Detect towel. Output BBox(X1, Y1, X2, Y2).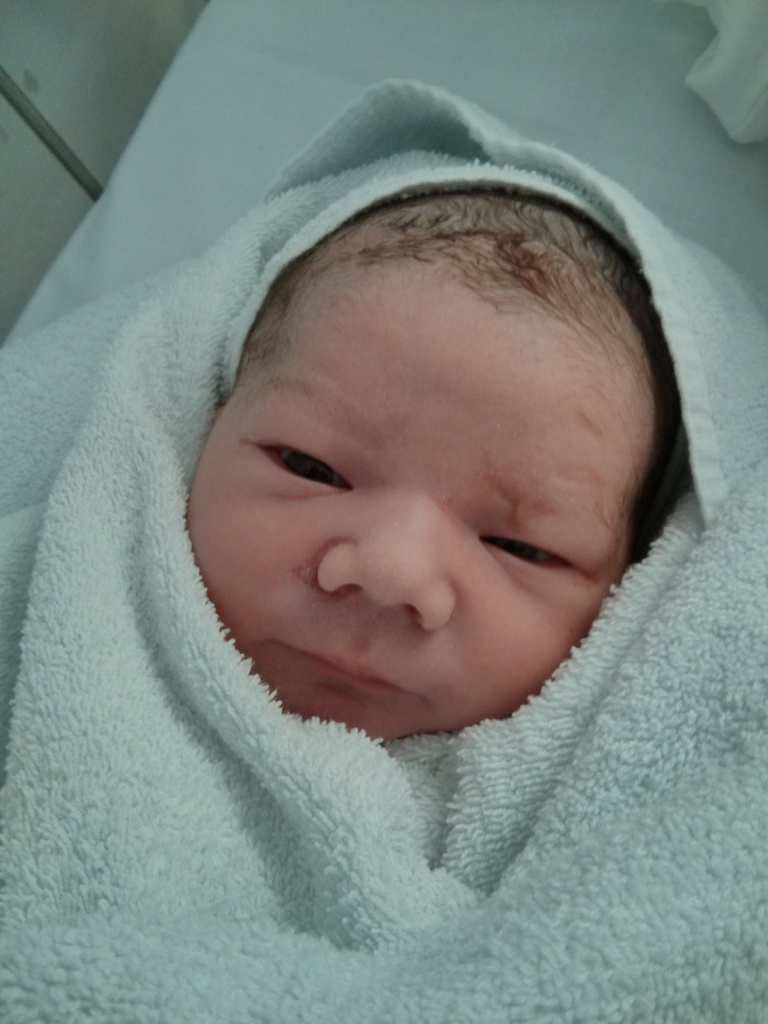
BBox(0, 77, 767, 1023).
